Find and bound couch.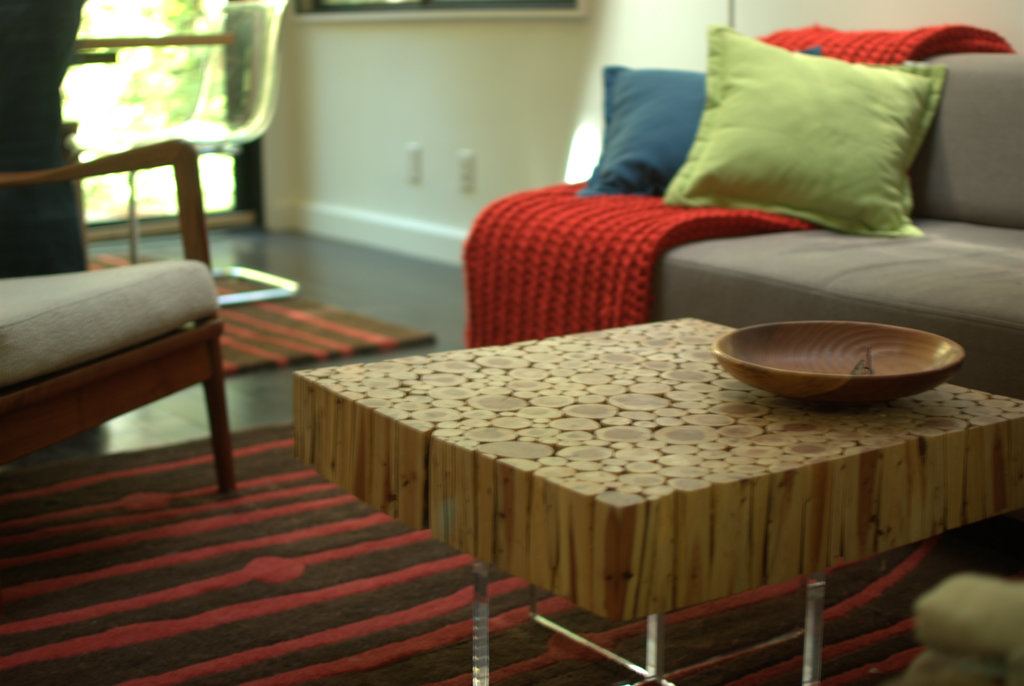
Bound: 459:54:1023:404.
